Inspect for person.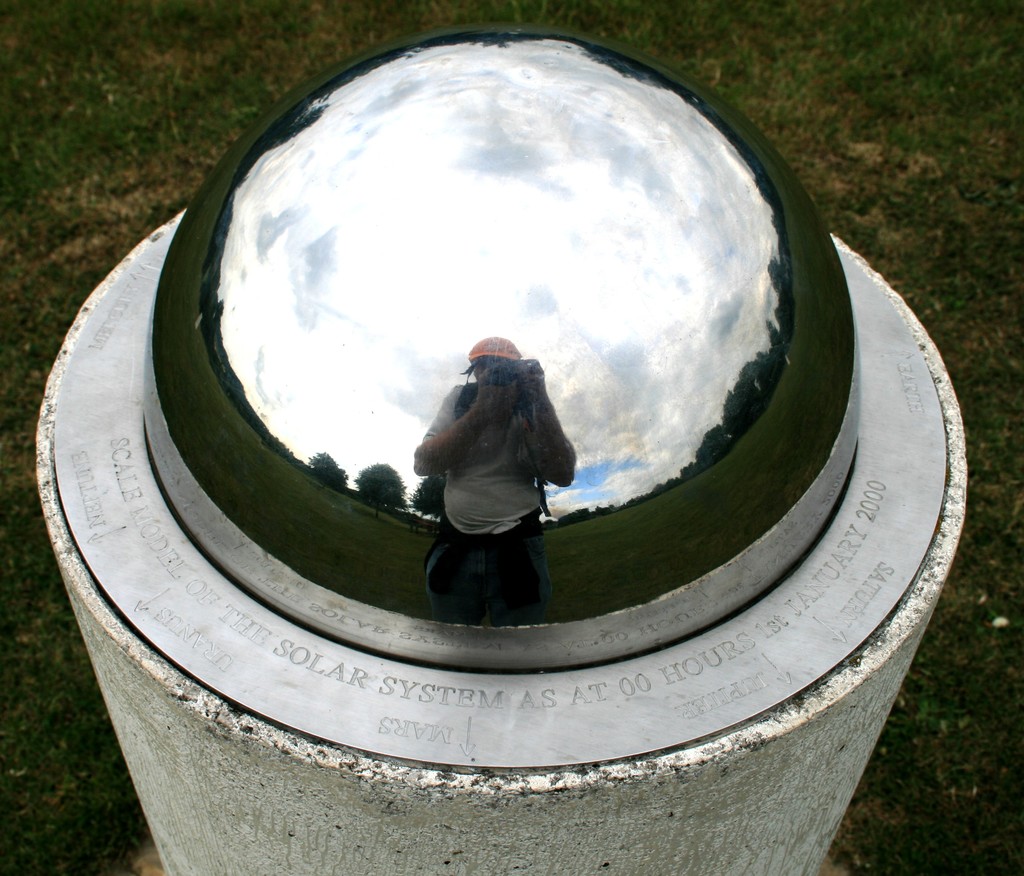
Inspection: locate(396, 315, 578, 568).
